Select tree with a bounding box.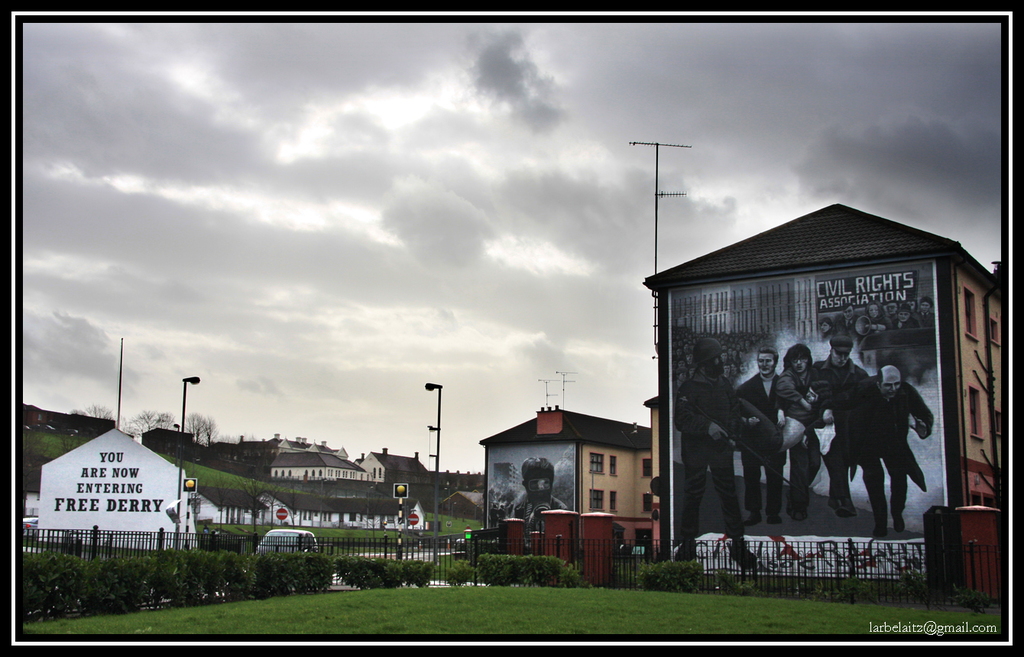
131, 408, 174, 451.
